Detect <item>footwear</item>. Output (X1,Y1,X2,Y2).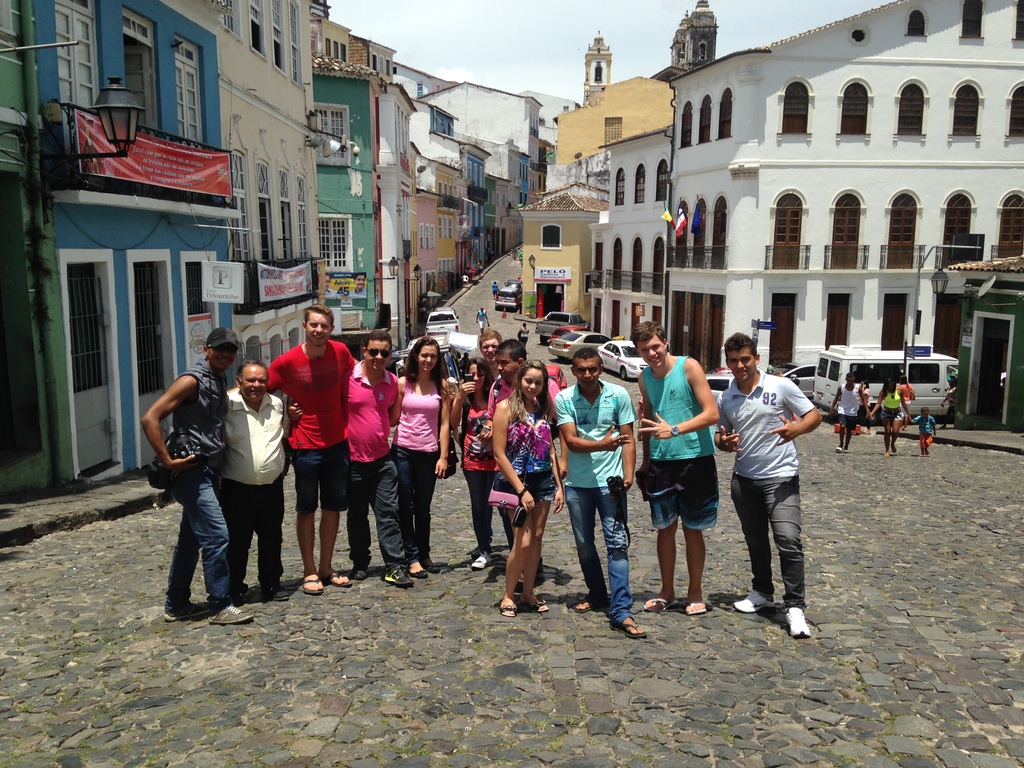
(785,605,812,636).
